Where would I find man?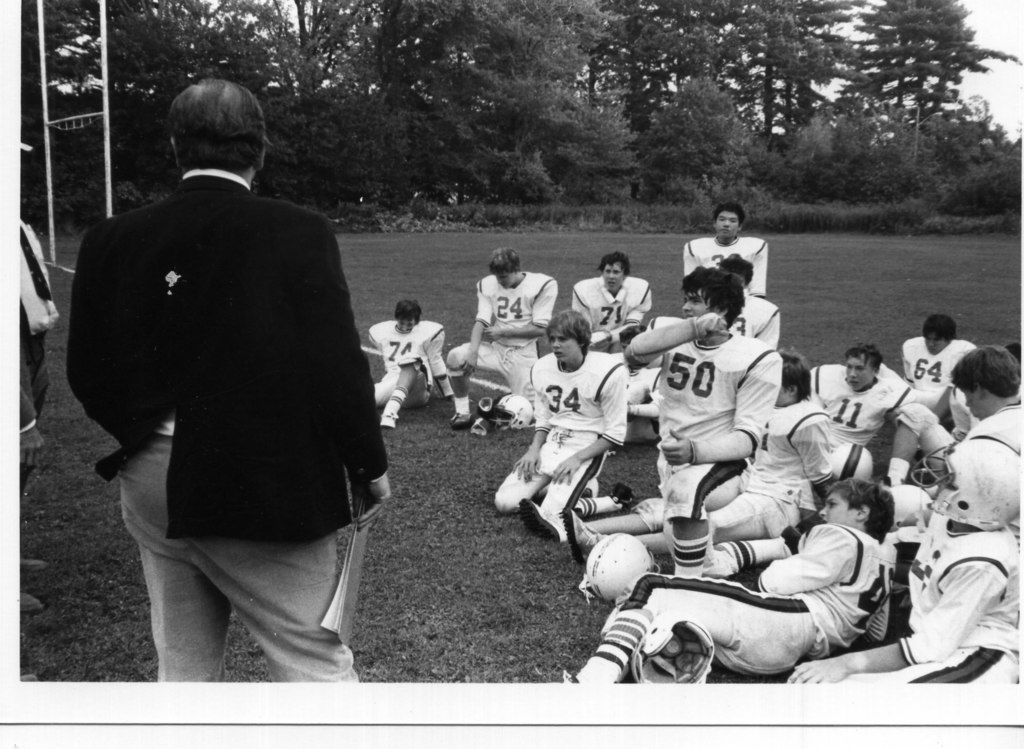
At <region>13, 138, 62, 613</region>.
